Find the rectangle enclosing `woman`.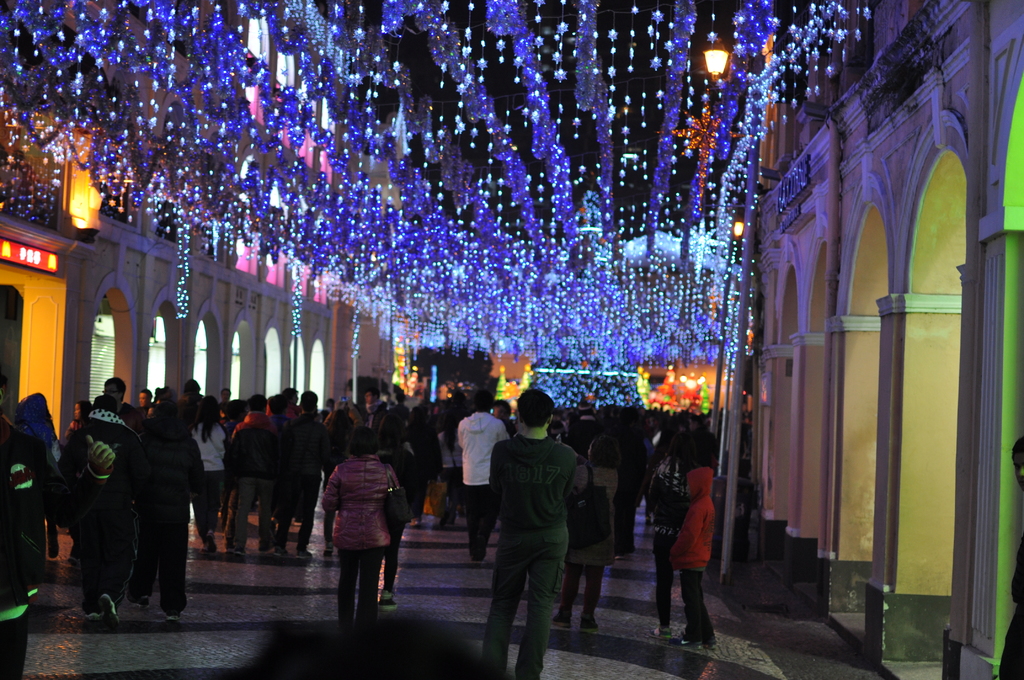
crop(996, 435, 1023, 679).
